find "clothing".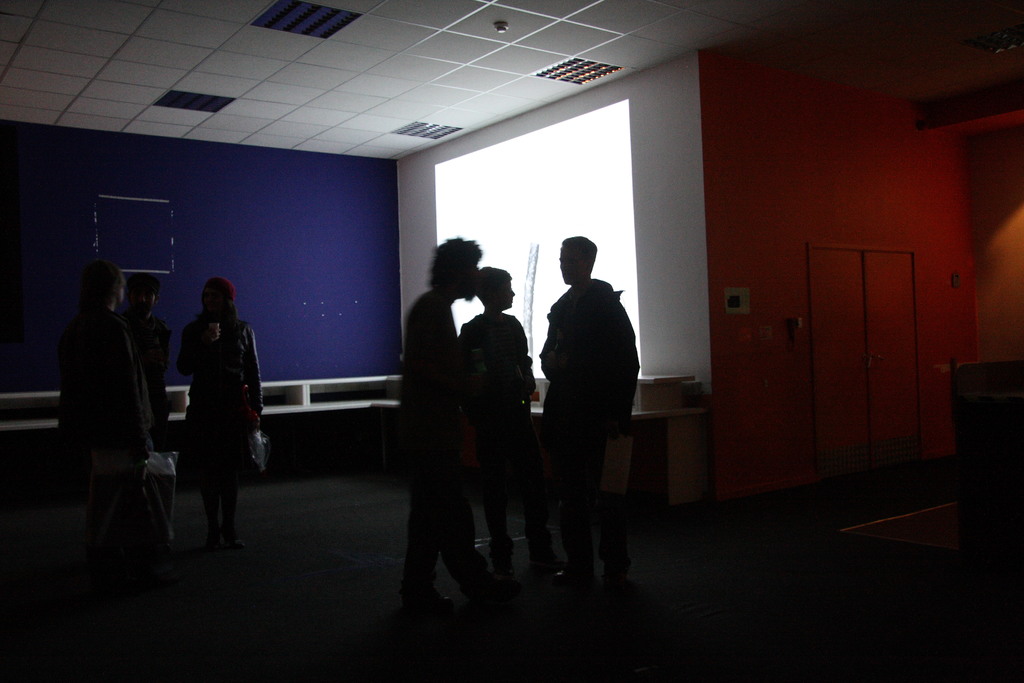
crop(392, 293, 482, 604).
